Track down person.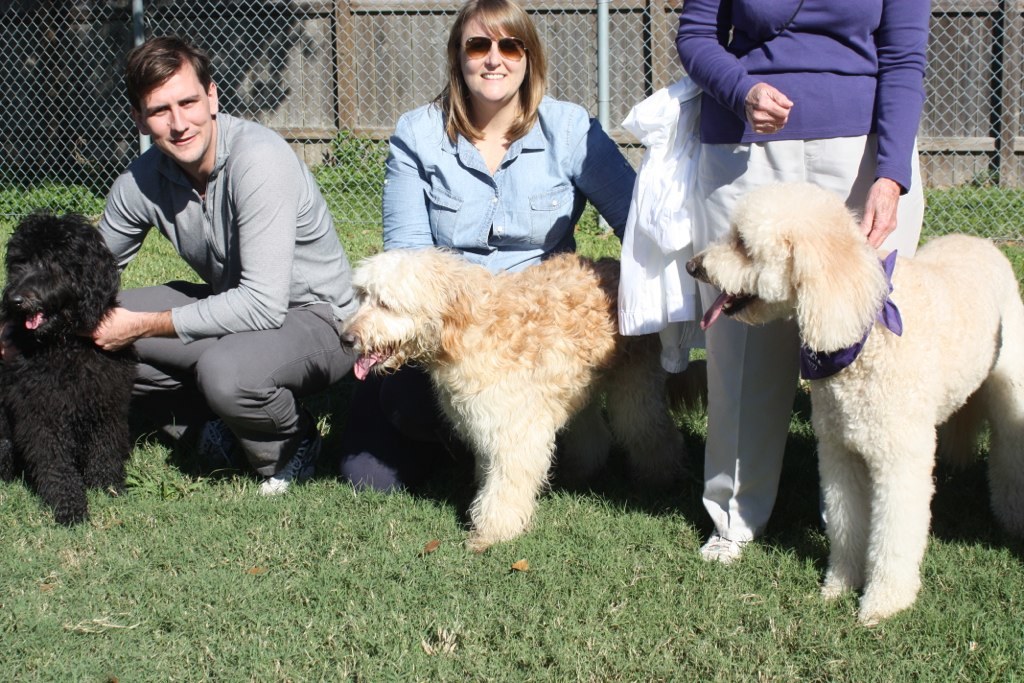
Tracked to [89, 36, 364, 494].
